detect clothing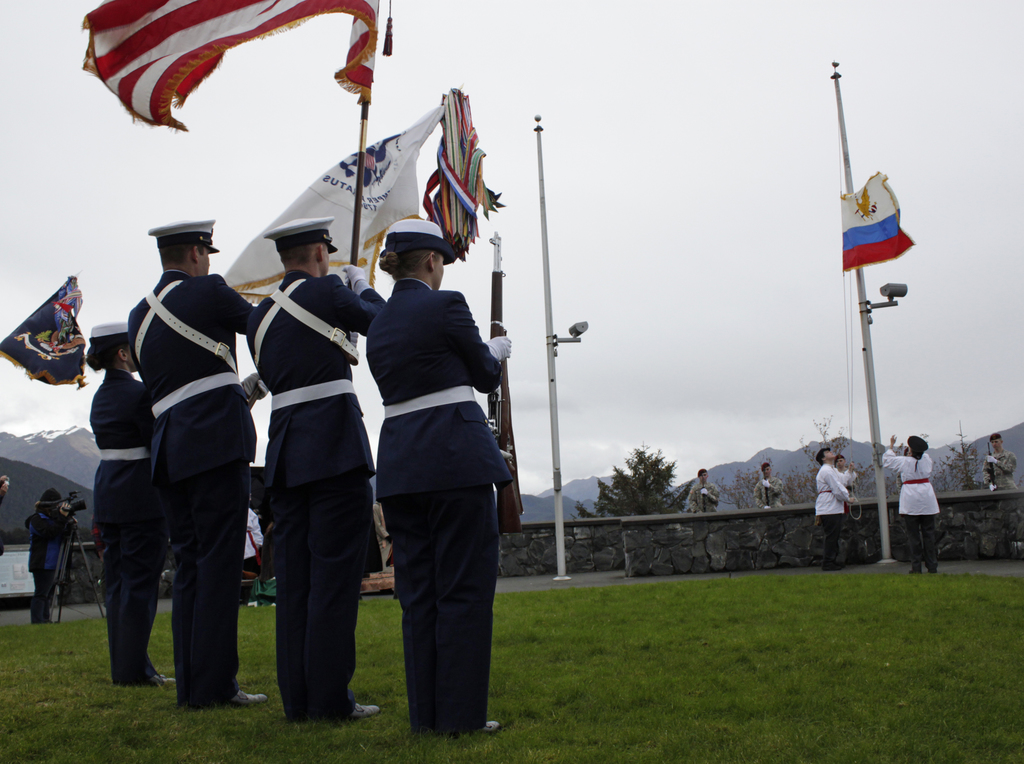
(left=685, top=482, right=726, bottom=509)
